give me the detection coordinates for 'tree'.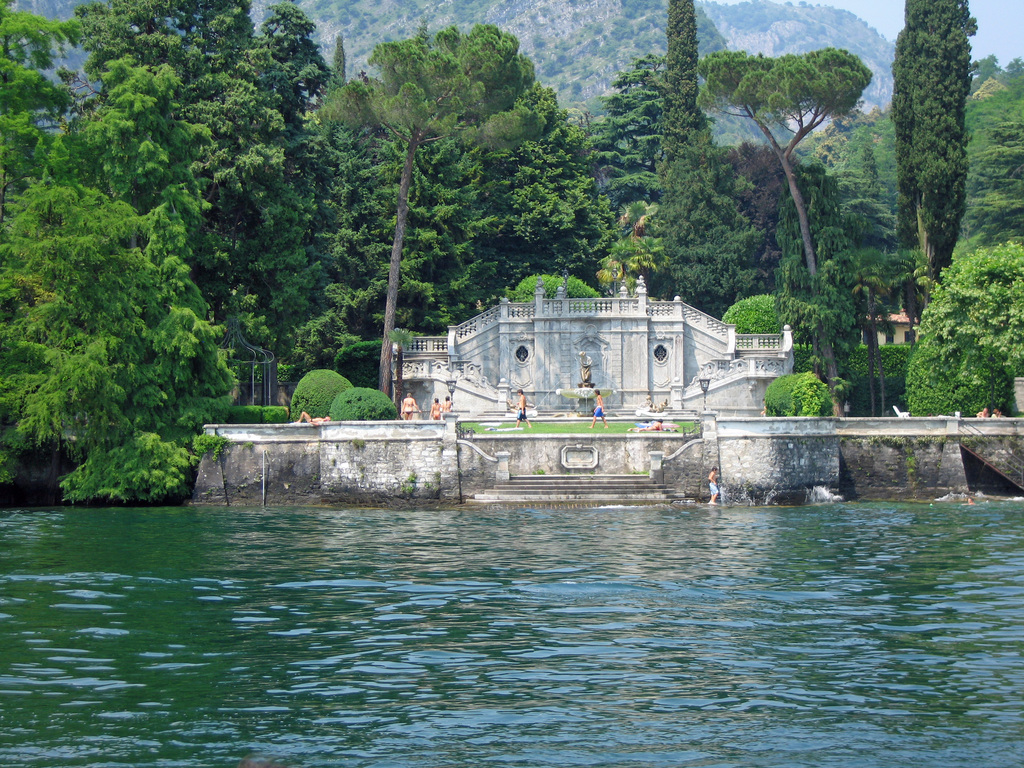
(726,296,816,339).
